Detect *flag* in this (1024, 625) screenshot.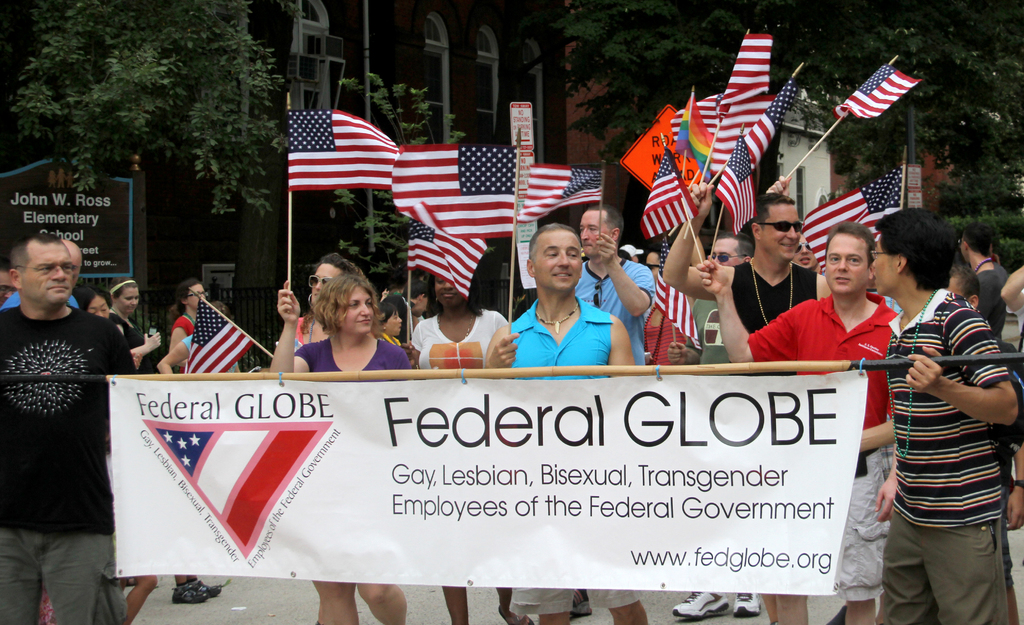
Detection: (x1=643, y1=154, x2=710, y2=252).
